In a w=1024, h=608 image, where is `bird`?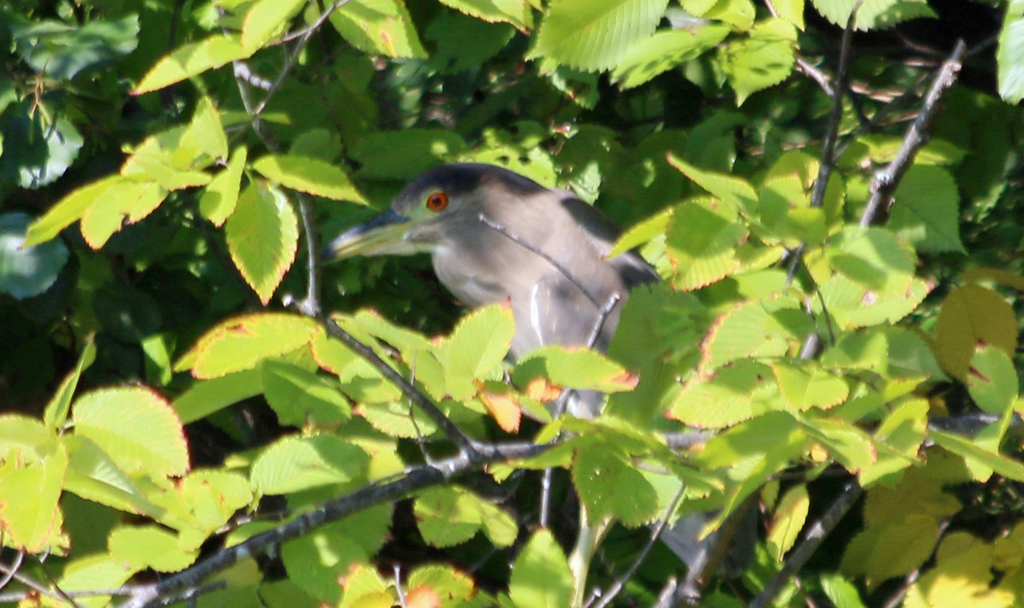
left=325, top=165, right=646, bottom=376.
